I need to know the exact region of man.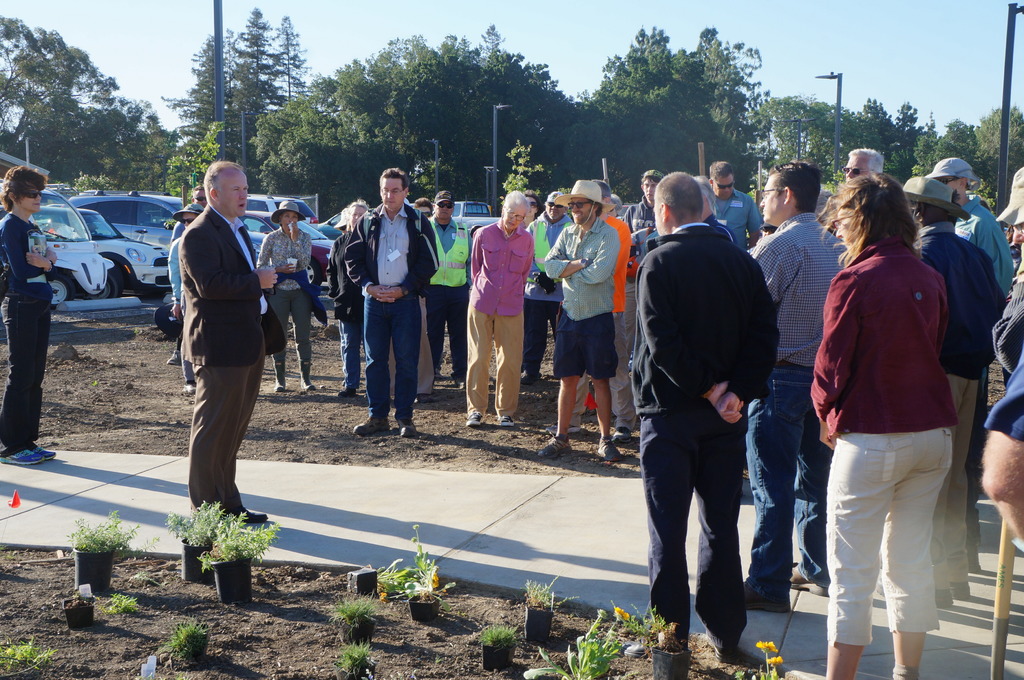
Region: <bbox>524, 192, 586, 390</bbox>.
